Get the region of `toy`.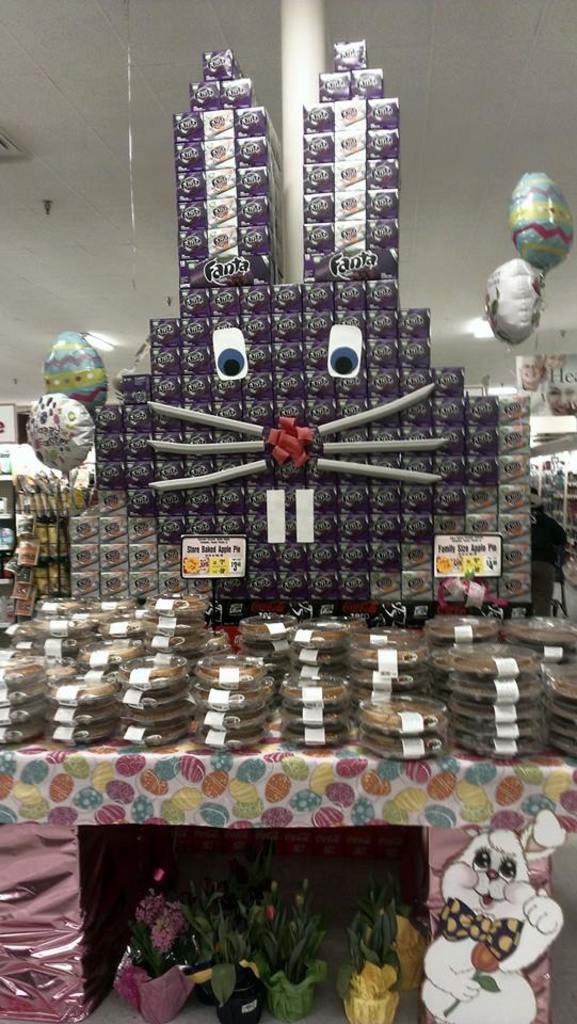
rect(127, 866, 205, 1021).
